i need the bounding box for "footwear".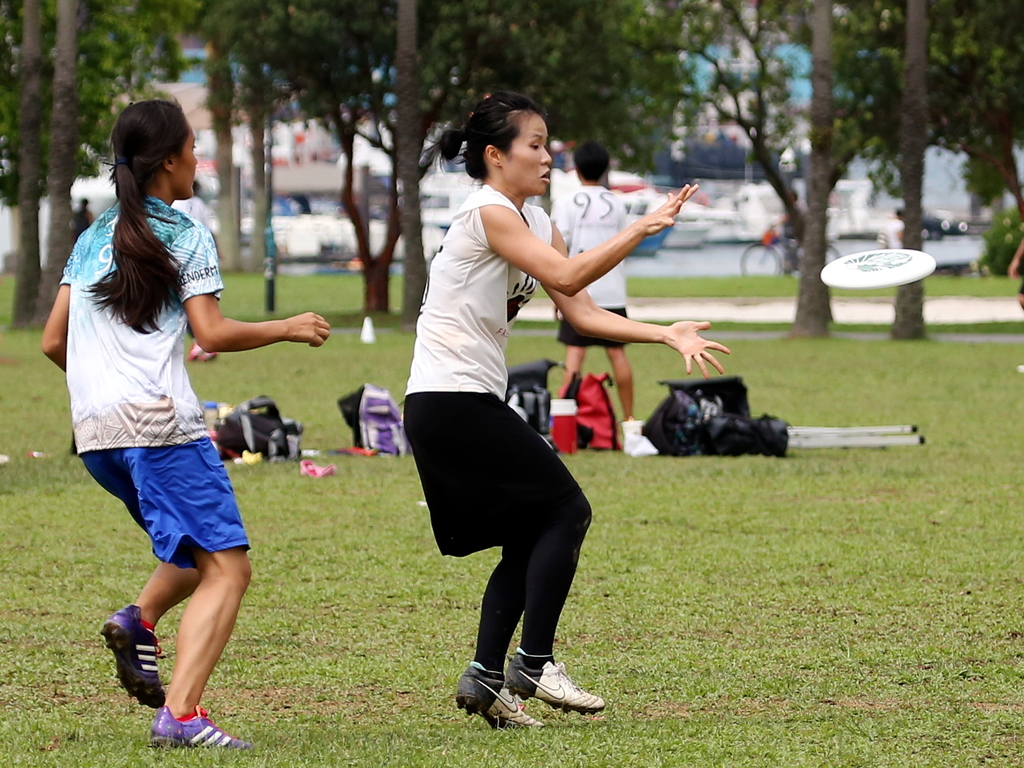
Here it is: {"left": 97, "top": 606, "right": 169, "bottom": 714}.
